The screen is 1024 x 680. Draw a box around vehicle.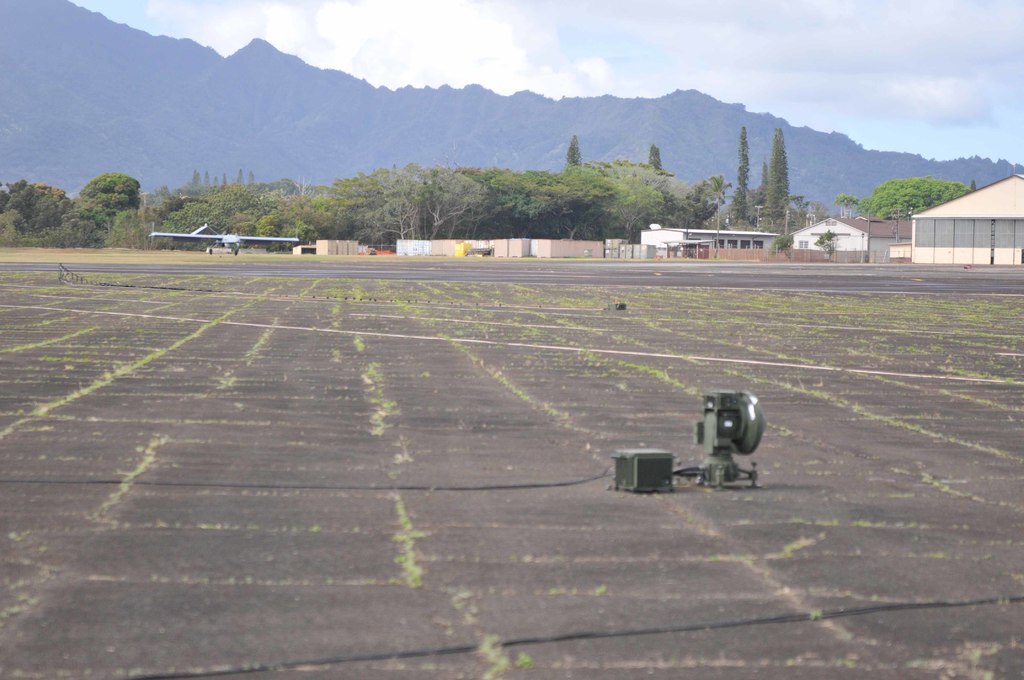
crop(147, 209, 307, 254).
